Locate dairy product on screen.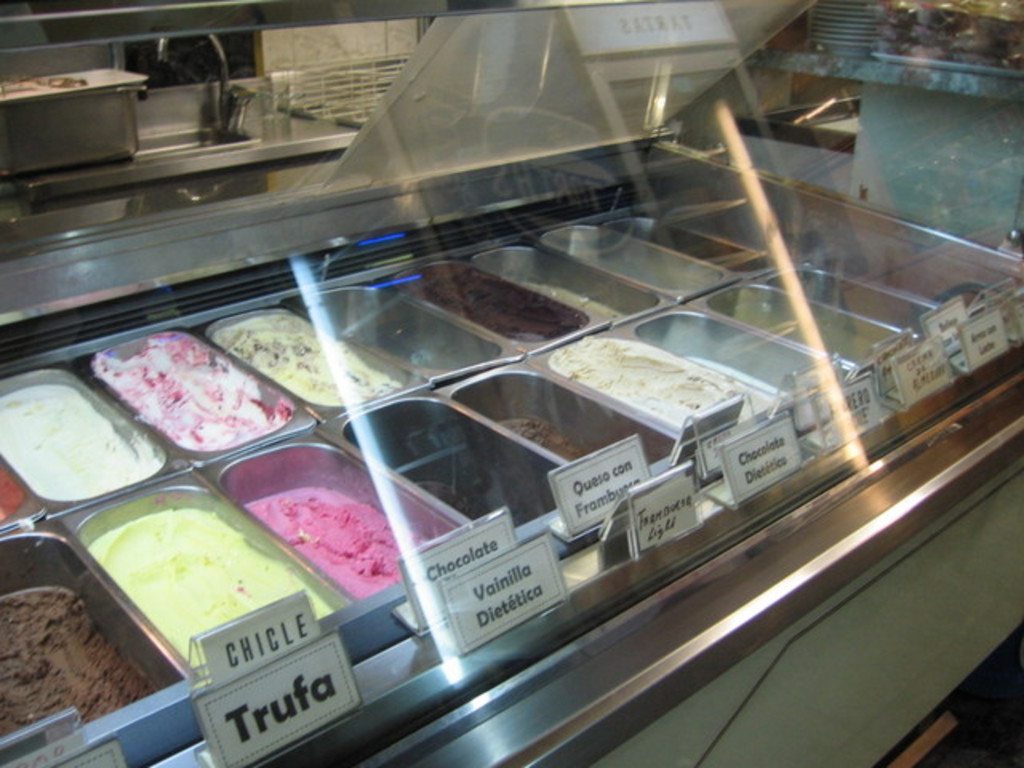
On screen at x1=581 y1=333 x2=744 y2=432.
